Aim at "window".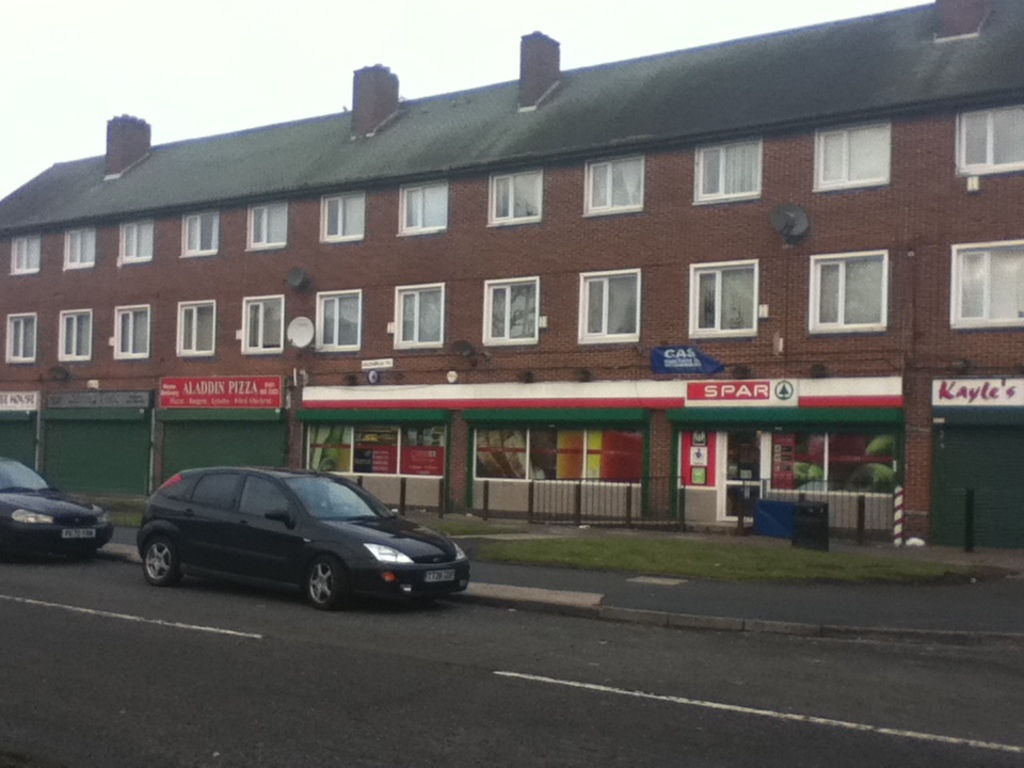
Aimed at [left=691, top=140, right=762, bottom=201].
